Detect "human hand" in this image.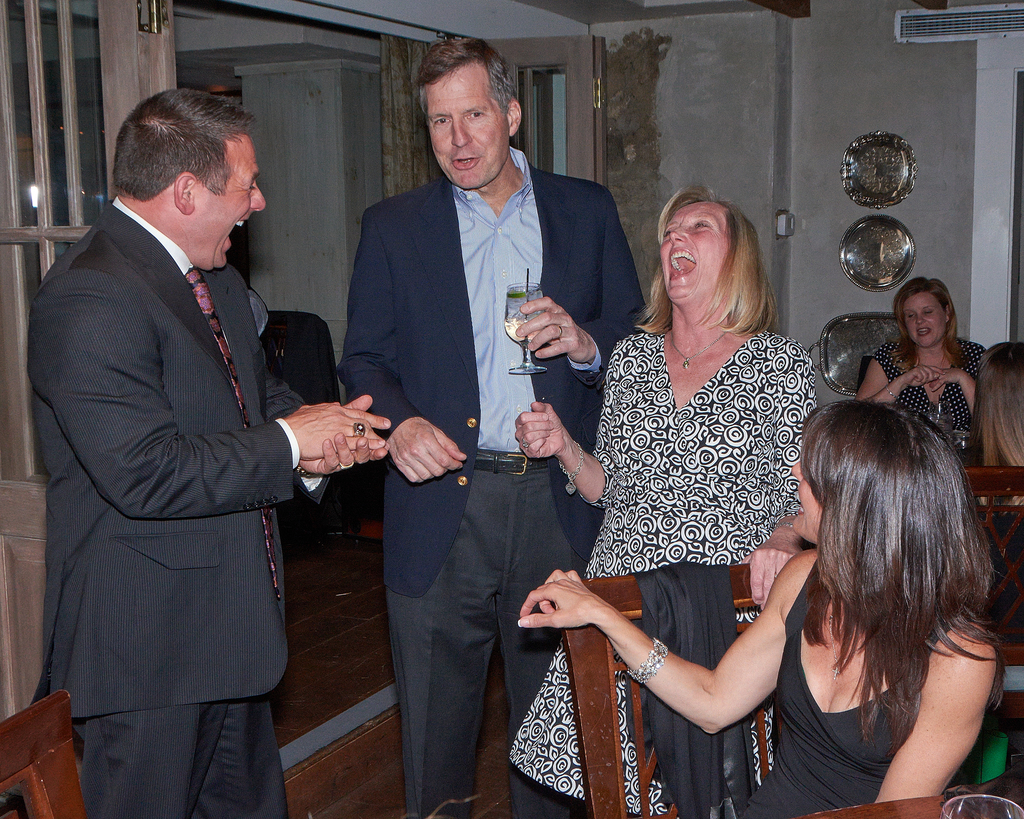
Detection: left=513, top=294, right=596, bottom=367.
